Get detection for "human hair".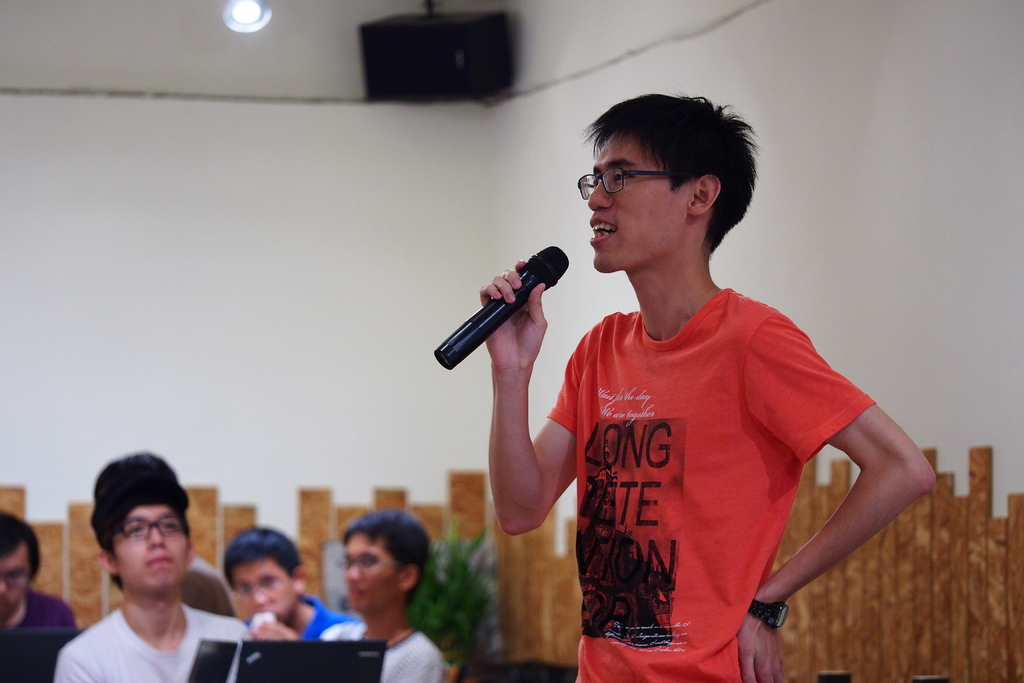
Detection: left=587, top=90, right=774, bottom=258.
